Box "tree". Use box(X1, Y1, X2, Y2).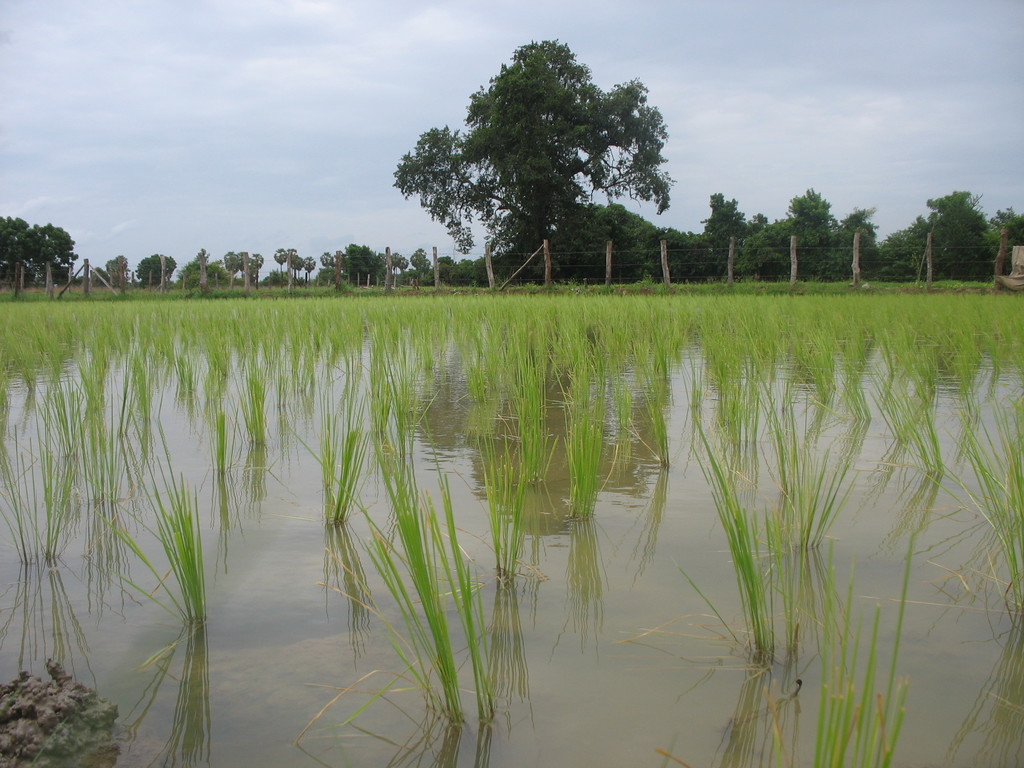
box(129, 255, 179, 284).
